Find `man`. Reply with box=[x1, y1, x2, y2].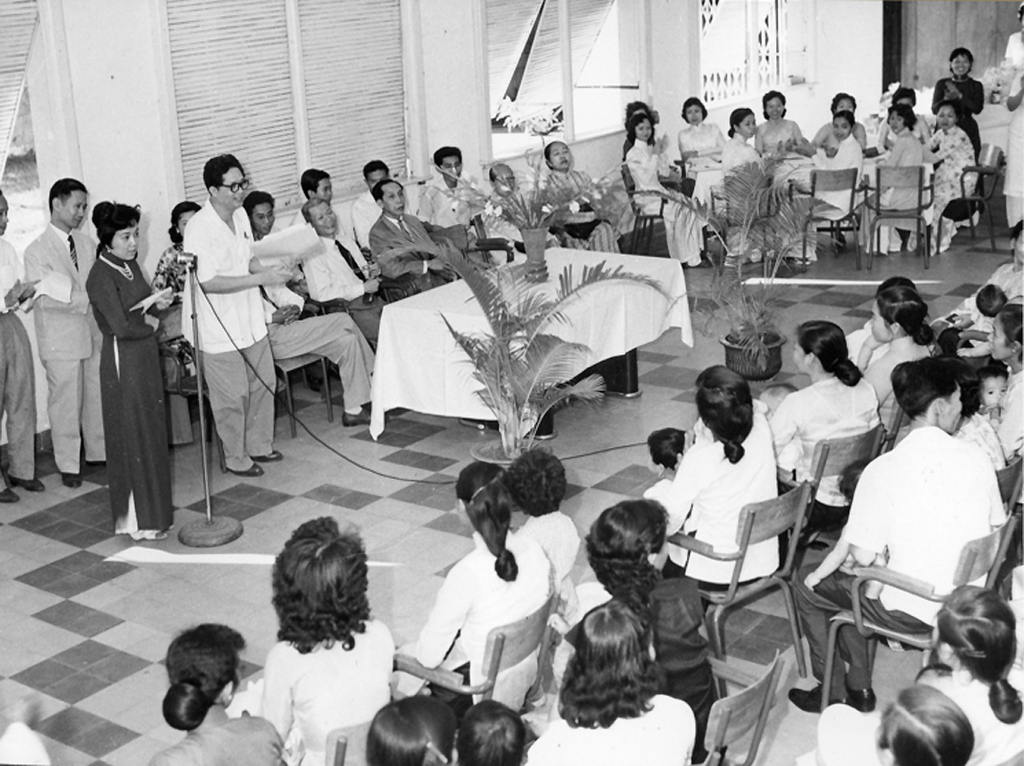
box=[415, 141, 523, 261].
